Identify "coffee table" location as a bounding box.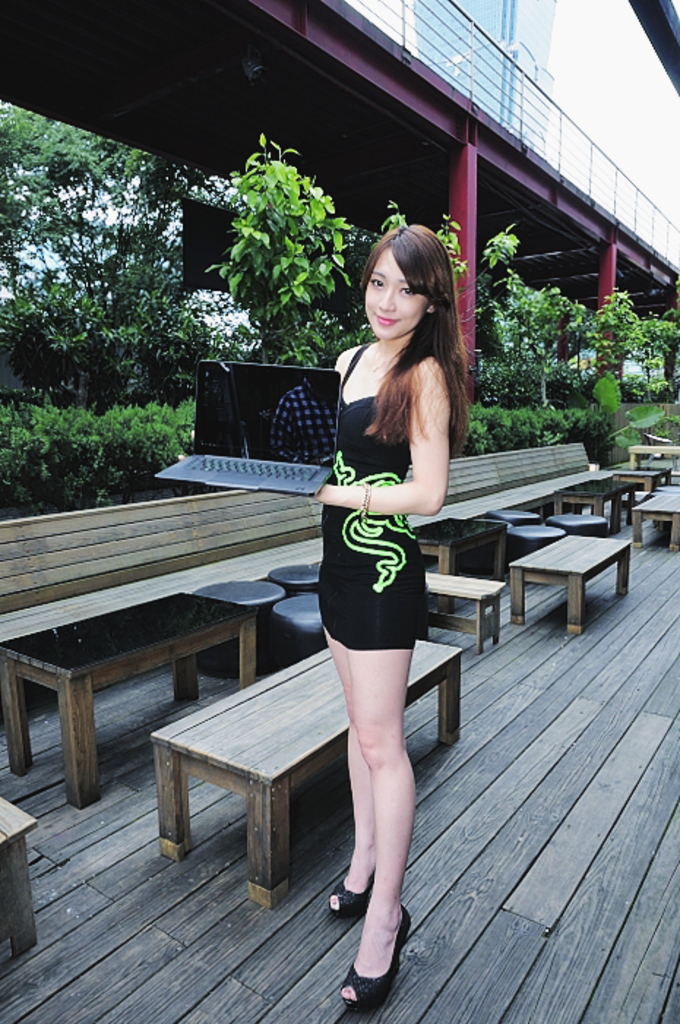
(x1=547, y1=468, x2=620, y2=530).
